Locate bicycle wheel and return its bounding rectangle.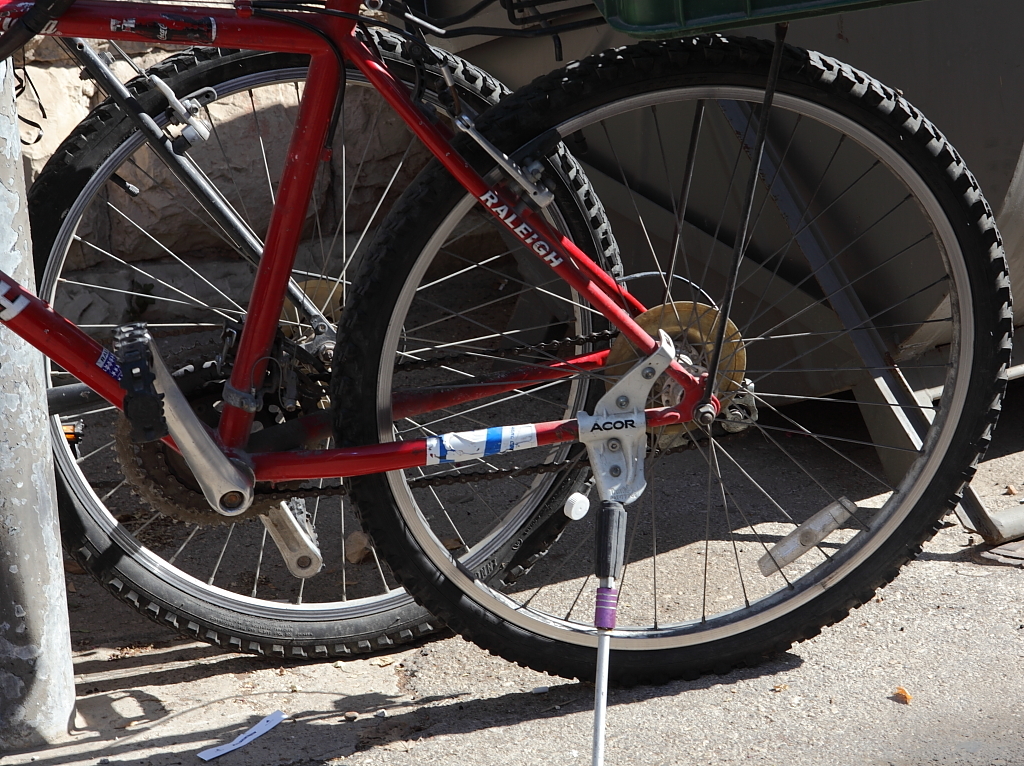
pyautogui.locateOnScreen(371, 101, 970, 652).
